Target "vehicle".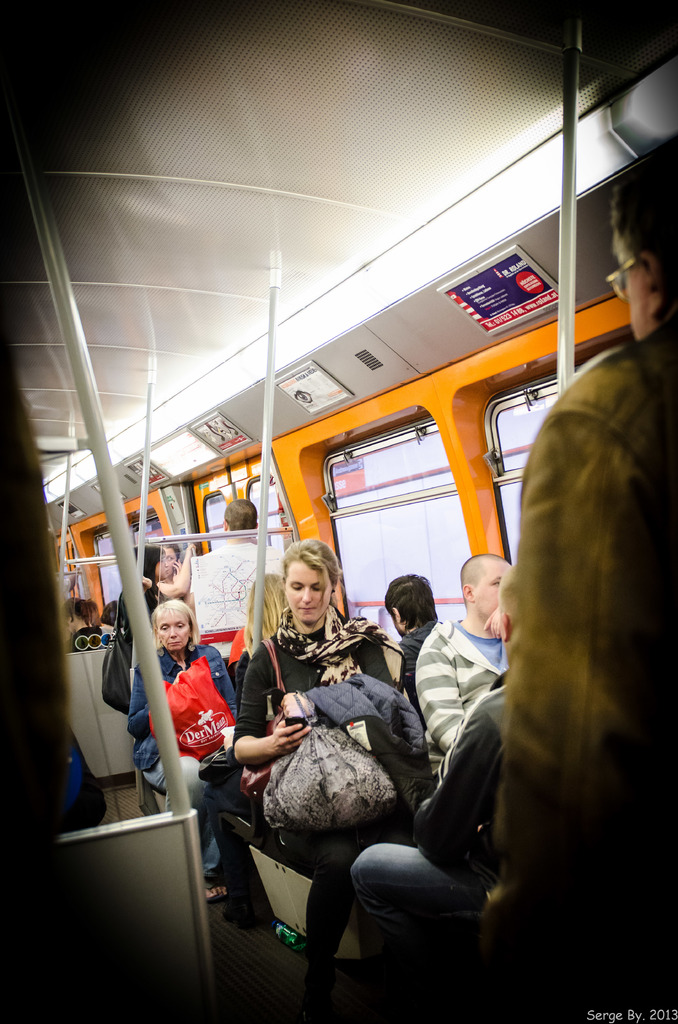
Target region: <region>0, 0, 677, 1023</region>.
